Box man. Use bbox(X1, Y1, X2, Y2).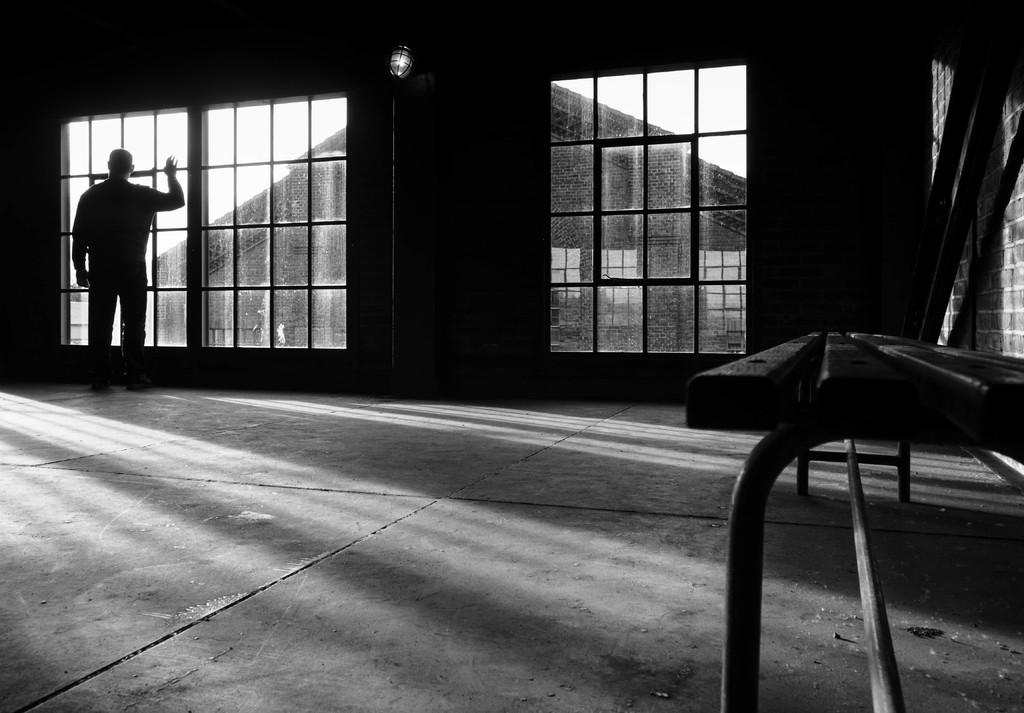
bbox(61, 132, 168, 382).
